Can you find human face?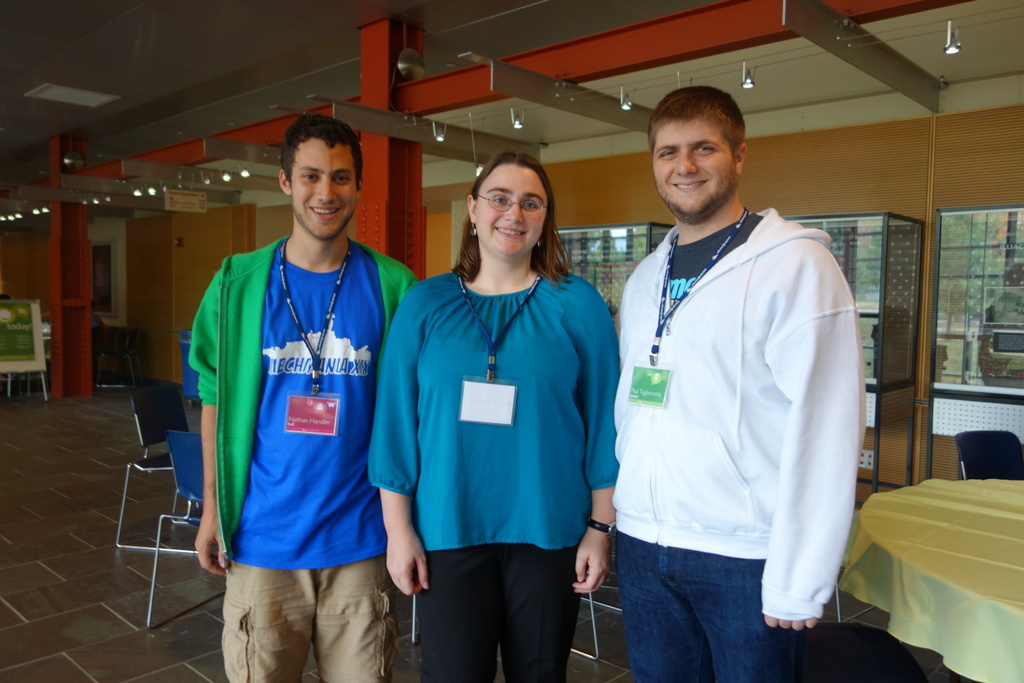
Yes, bounding box: bbox=[291, 140, 356, 240].
